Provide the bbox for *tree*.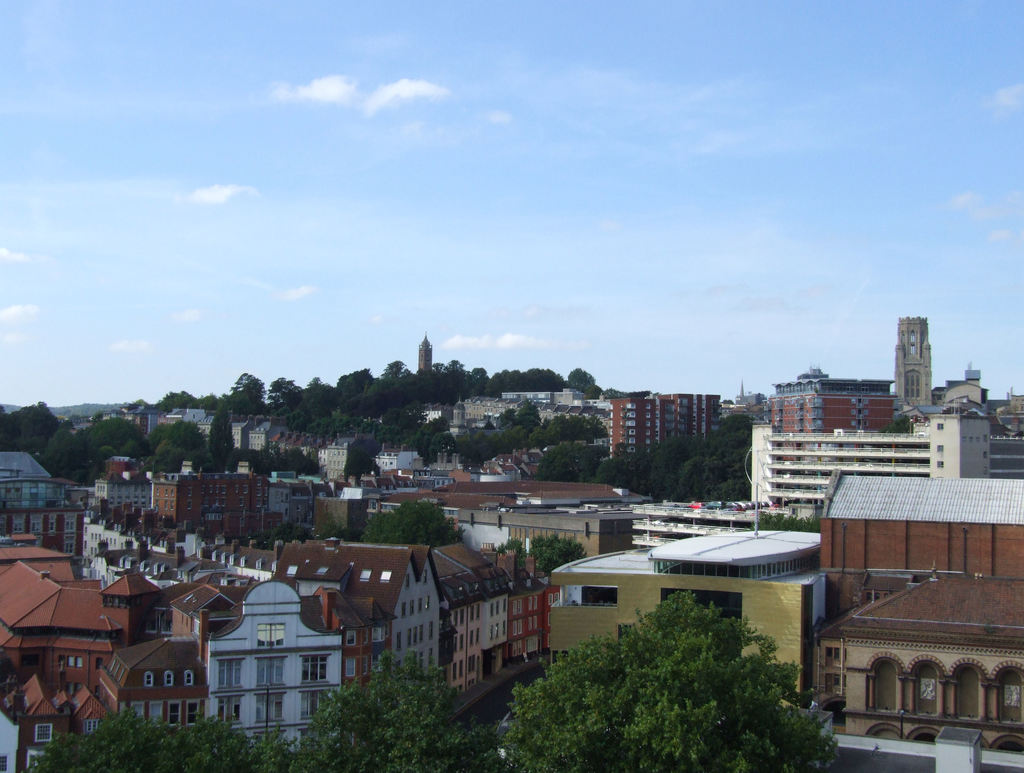
detection(526, 438, 615, 492).
